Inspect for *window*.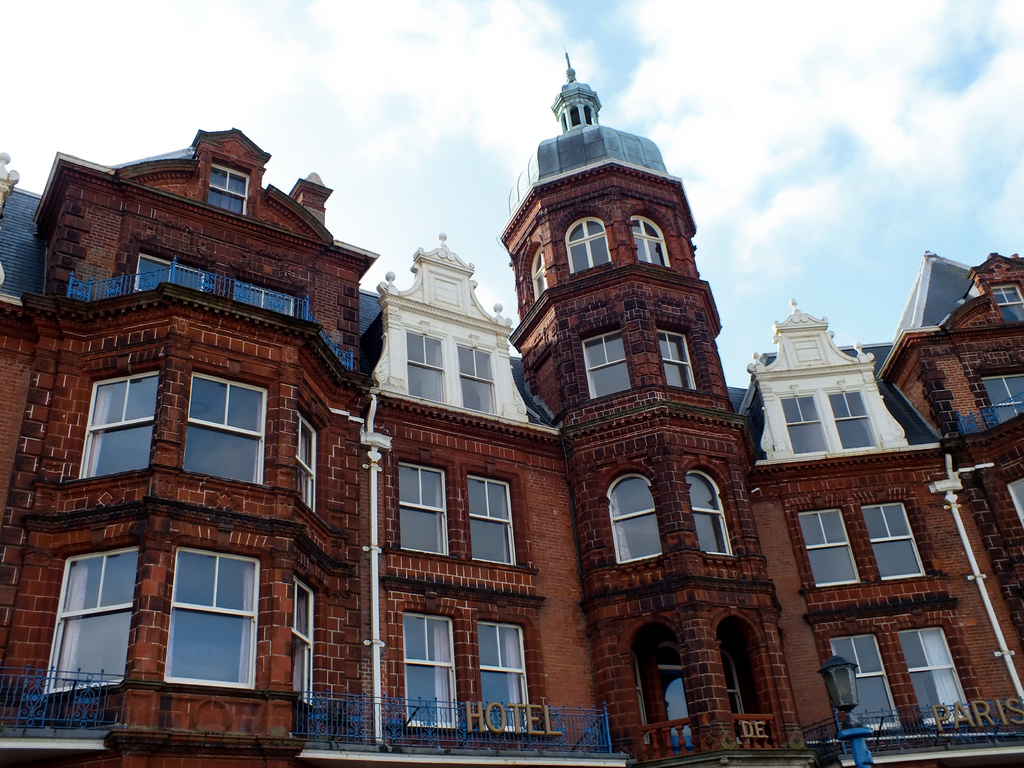
Inspection: <bbox>405, 335, 444, 403</bbox>.
